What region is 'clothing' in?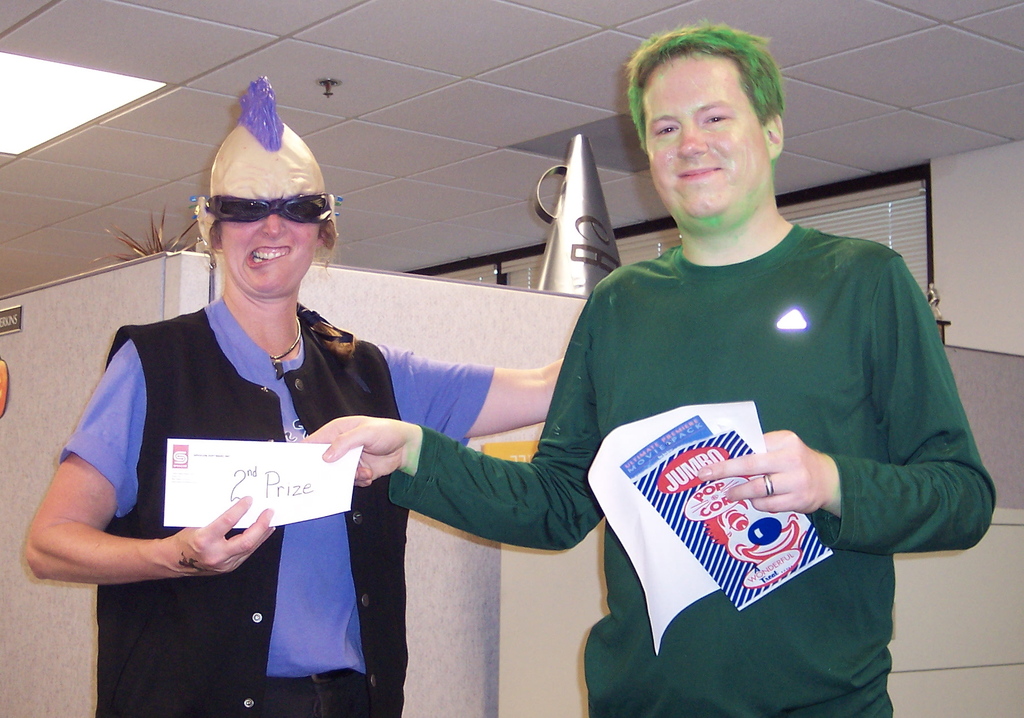
56 296 495 717.
